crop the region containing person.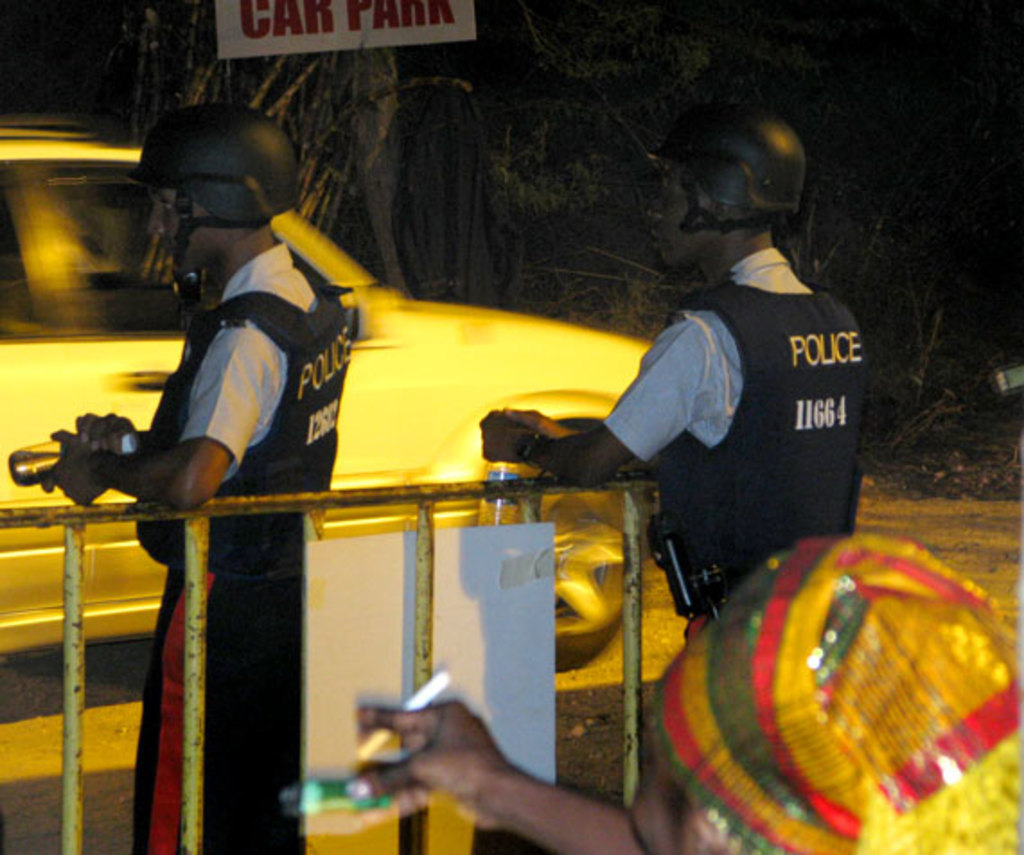
Crop region: (478,113,855,638).
